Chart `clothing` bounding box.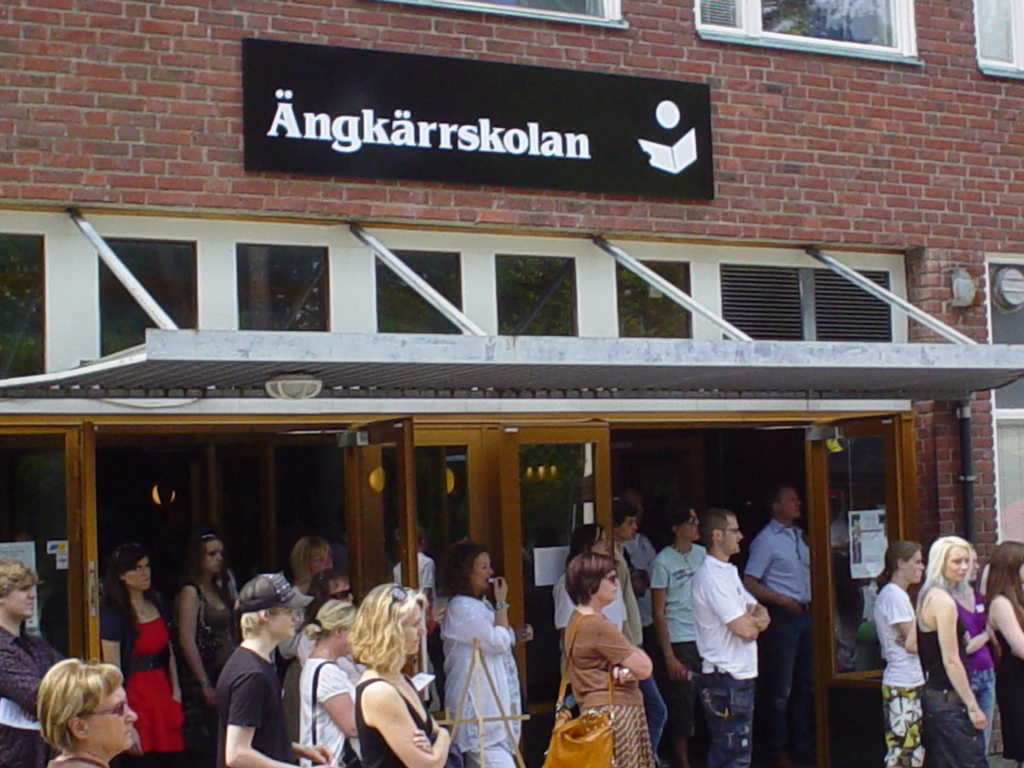
Charted: {"left": 876, "top": 574, "right": 937, "bottom": 767}.
